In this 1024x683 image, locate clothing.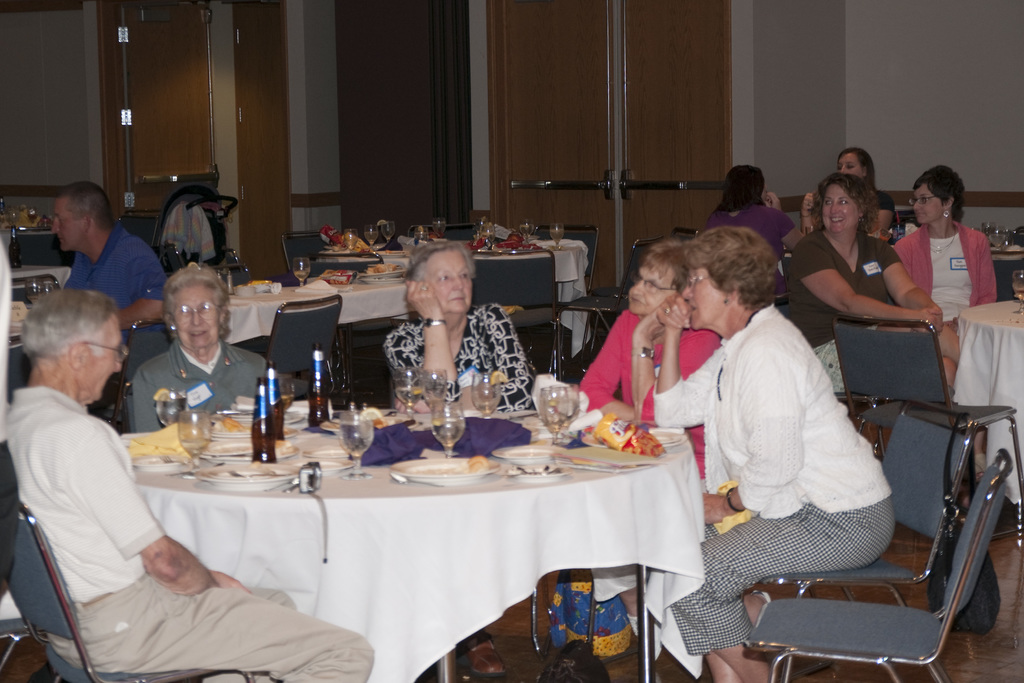
Bounding box: x1=376 y1=308 x2=534 y2=415.
